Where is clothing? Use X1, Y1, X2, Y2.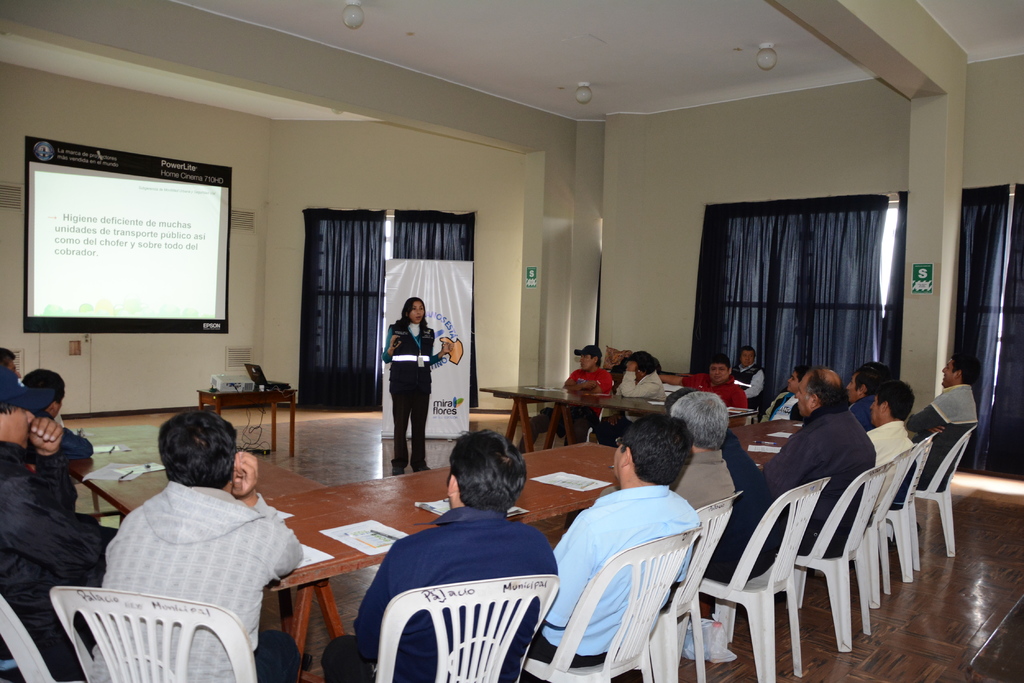
696, 426, 790, 619.
